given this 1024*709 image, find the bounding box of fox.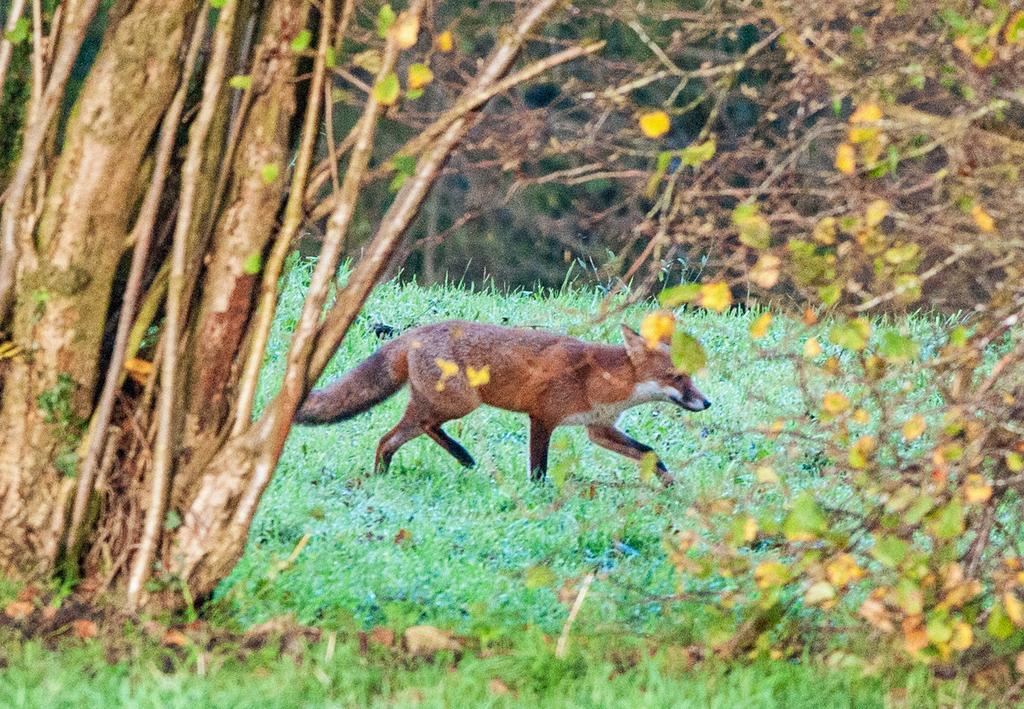
[x1=292, y1=322, x2=714, y2=491].
